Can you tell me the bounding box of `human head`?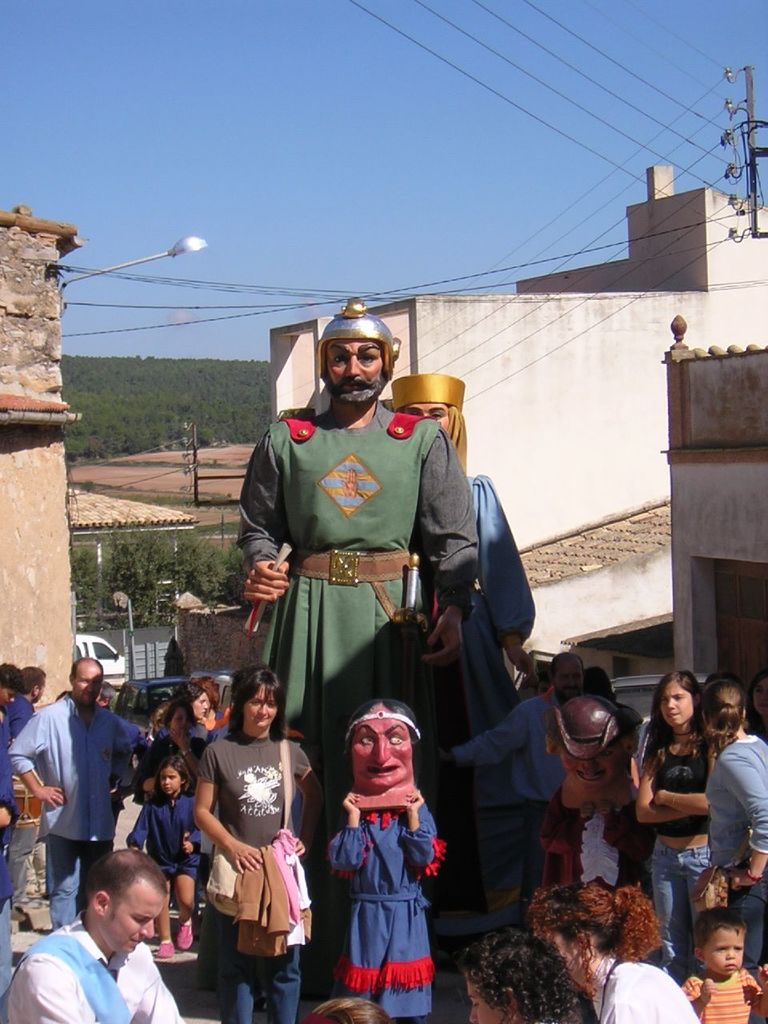
pyautogui.locateOnScreen(19, 669, 44, 706).
